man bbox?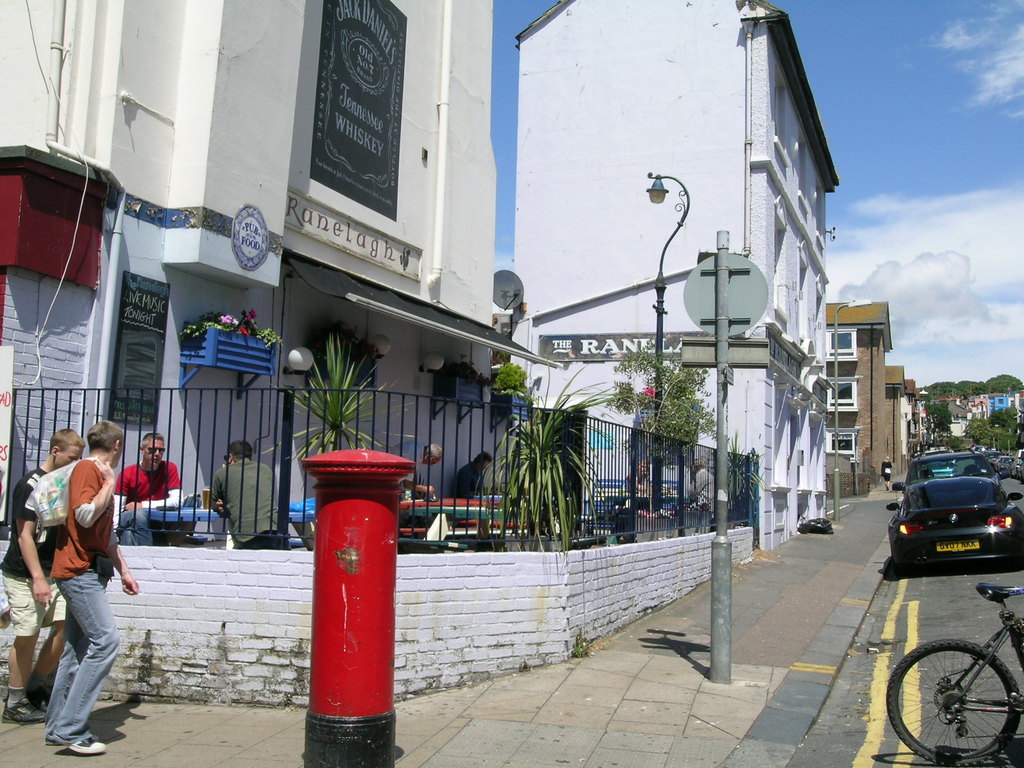
bbox=[100, 426, 184, 545]
